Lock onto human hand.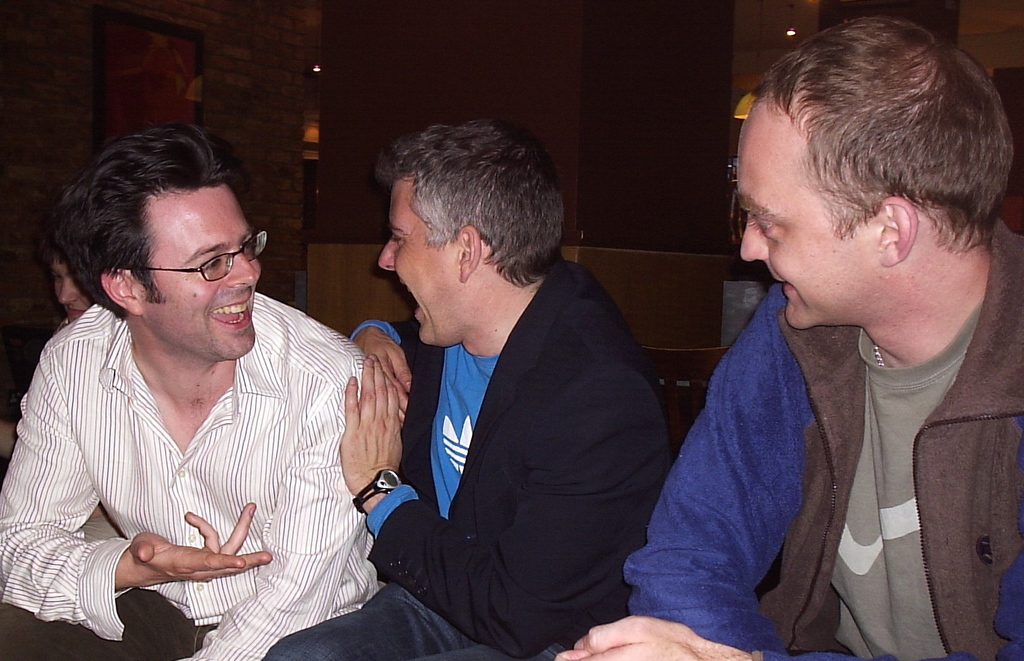
Locked: bbox=[340, 352, 404, 498].
